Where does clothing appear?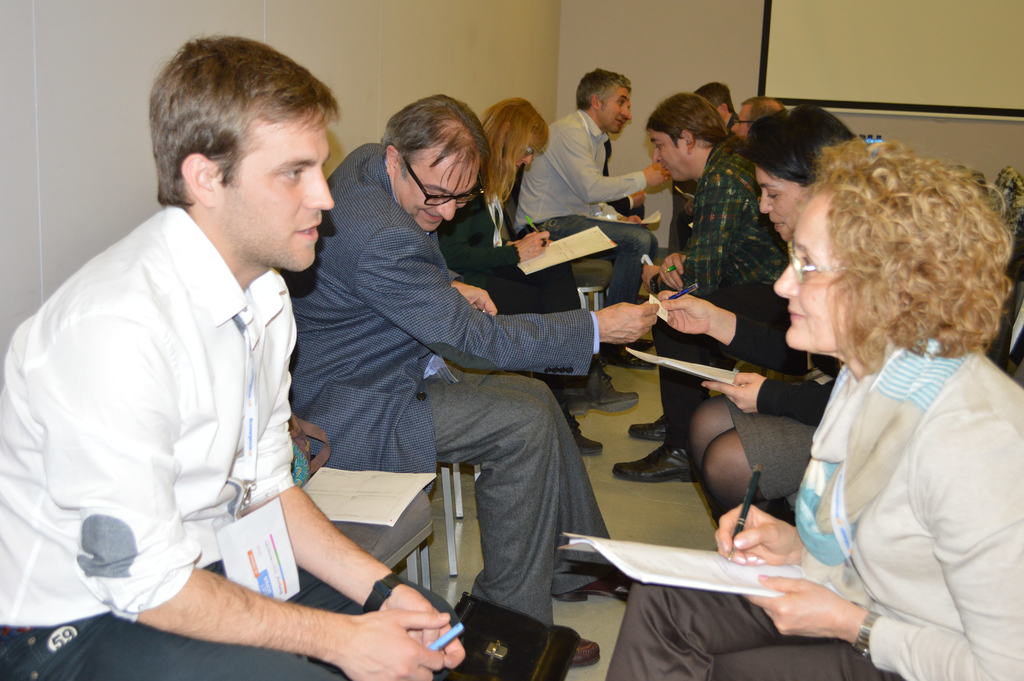
Appears at 435 173 591 425.
